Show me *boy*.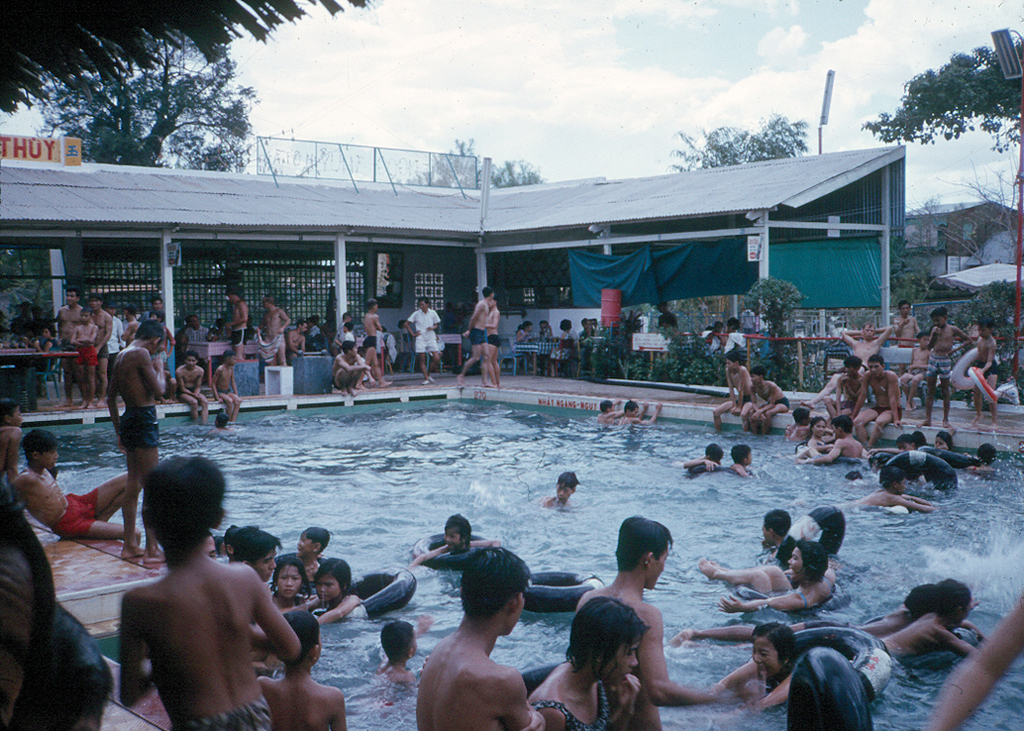
*boy* is here: left=10, top=424, right=130, bottom=544.
